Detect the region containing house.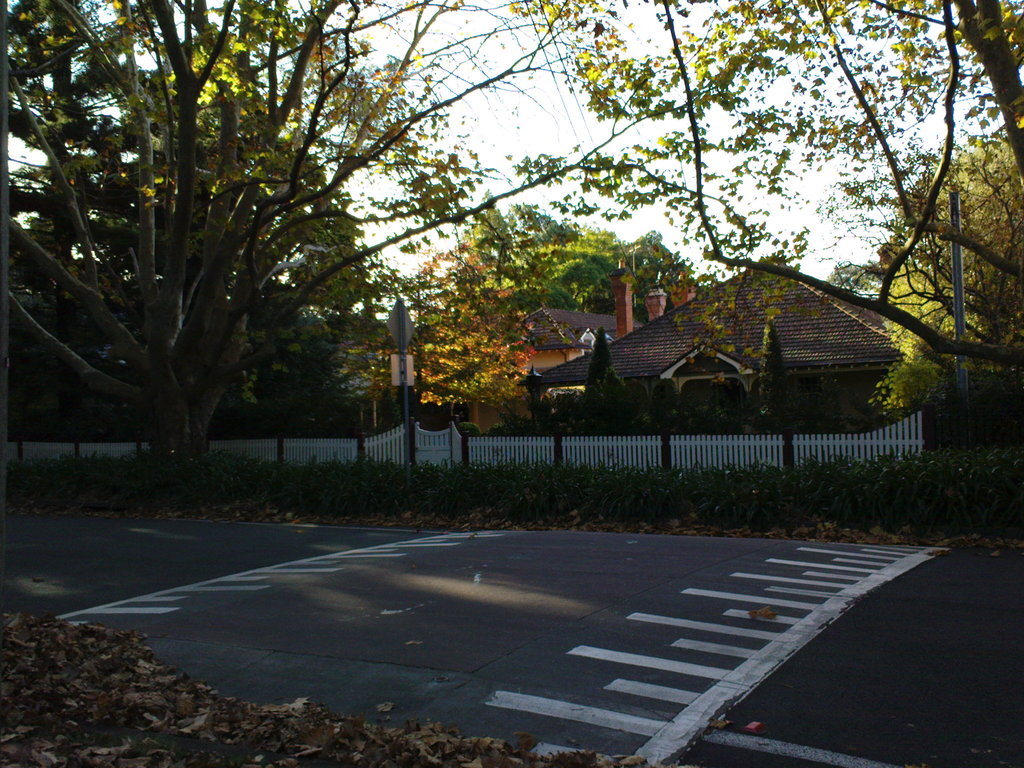
select_region(413, 302, 648, 435).
